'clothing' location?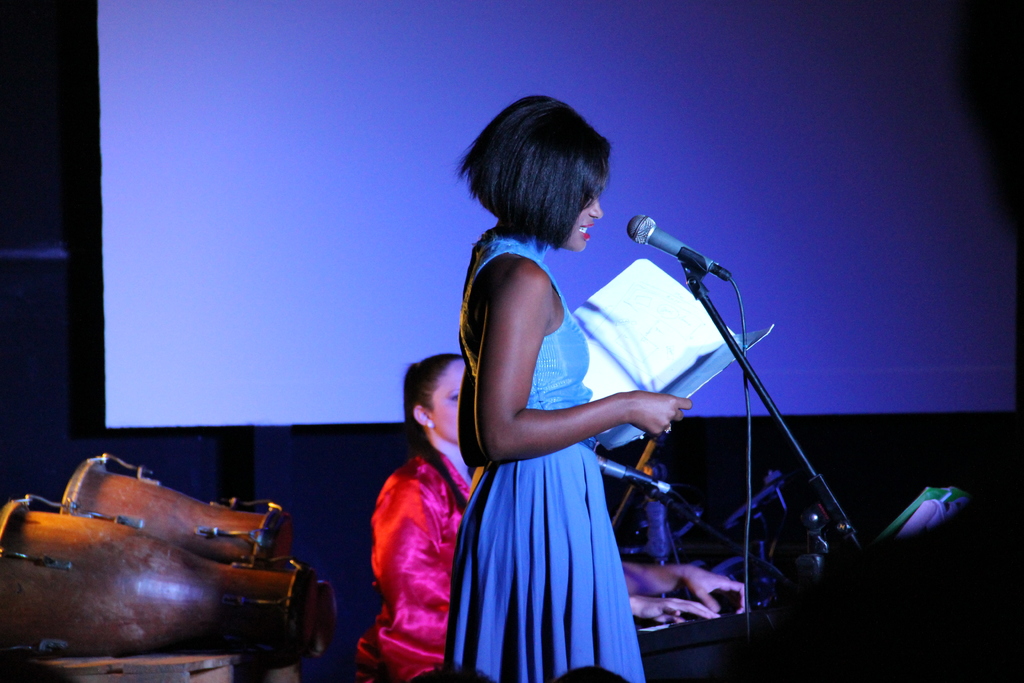
357, 434, 493, 682
